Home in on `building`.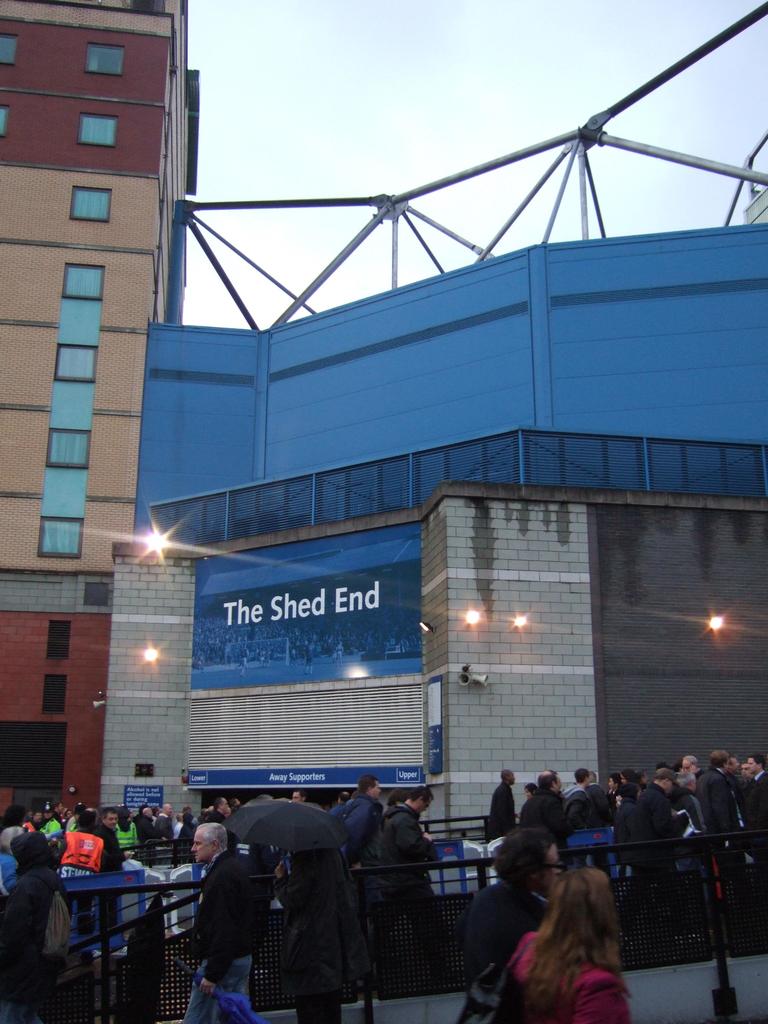
Homed in at {"left": 84, "top": 4, "right": 767, "bottom": 899}.
